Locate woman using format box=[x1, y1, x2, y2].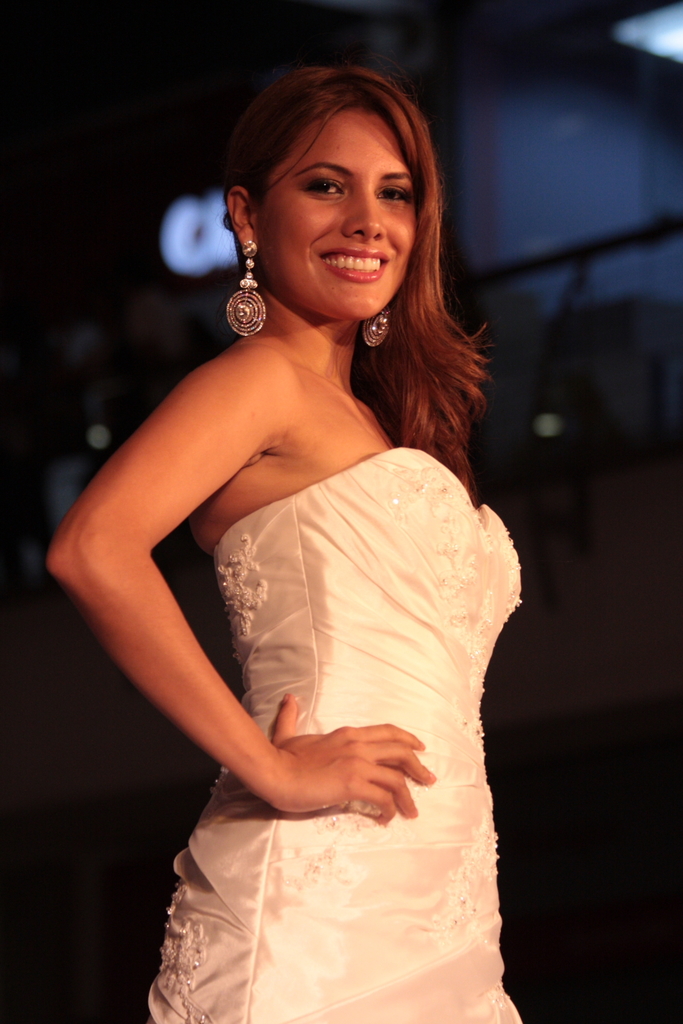
box=[35, 39, 535, 1023].
